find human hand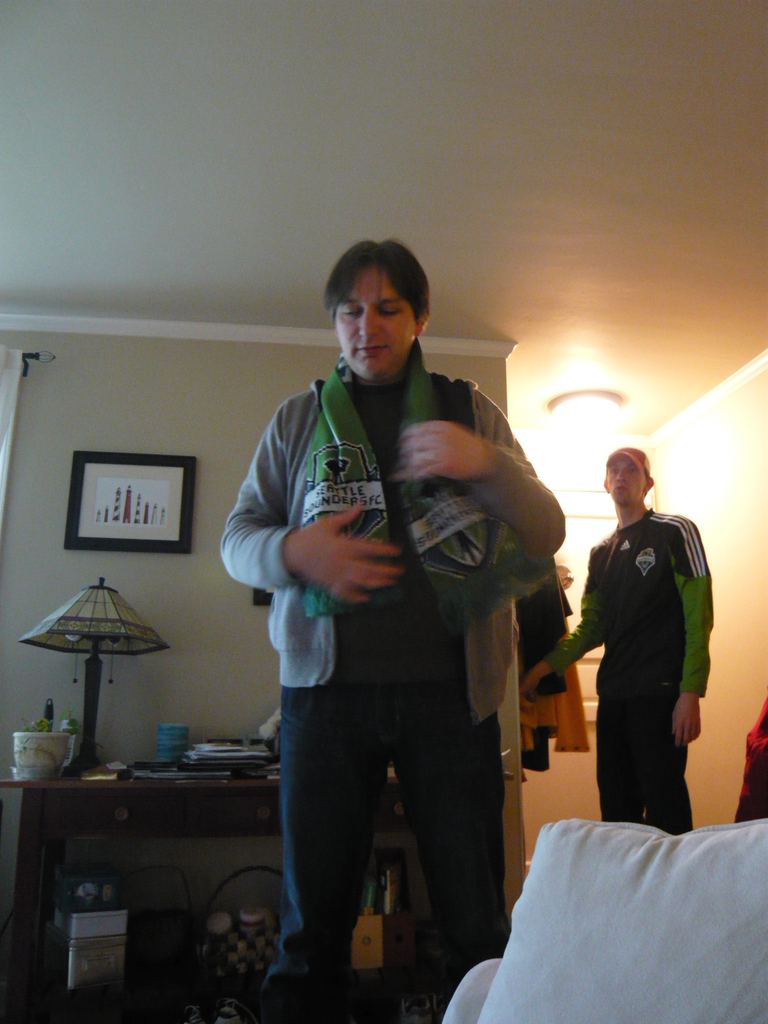
BBox(403, 417, 535, 488)
